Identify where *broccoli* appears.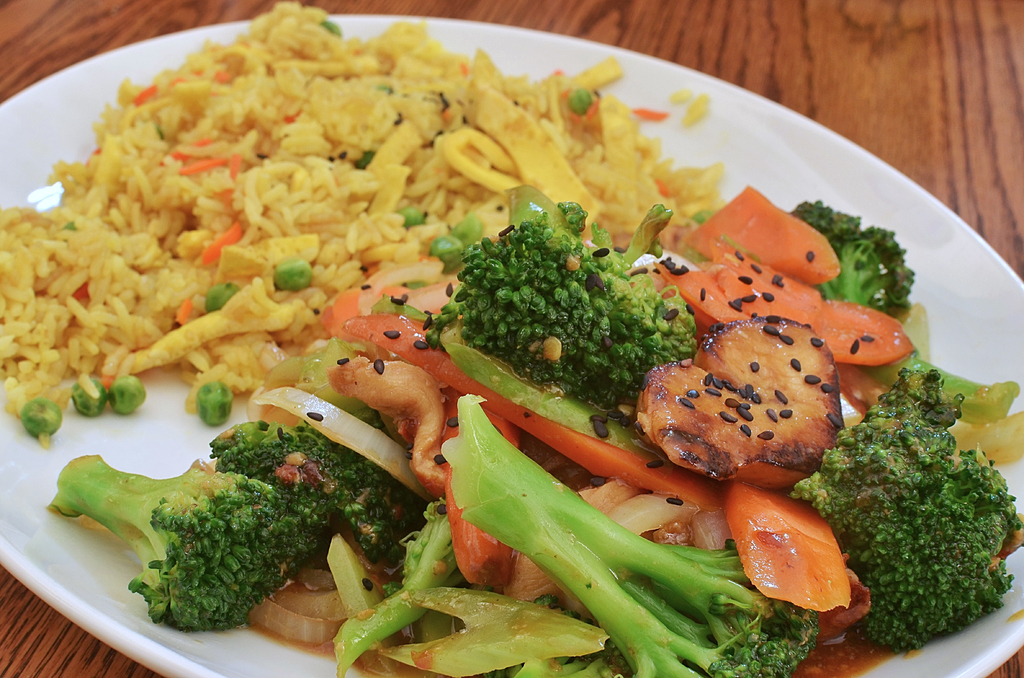
Appears at (790,200,1018,428).
